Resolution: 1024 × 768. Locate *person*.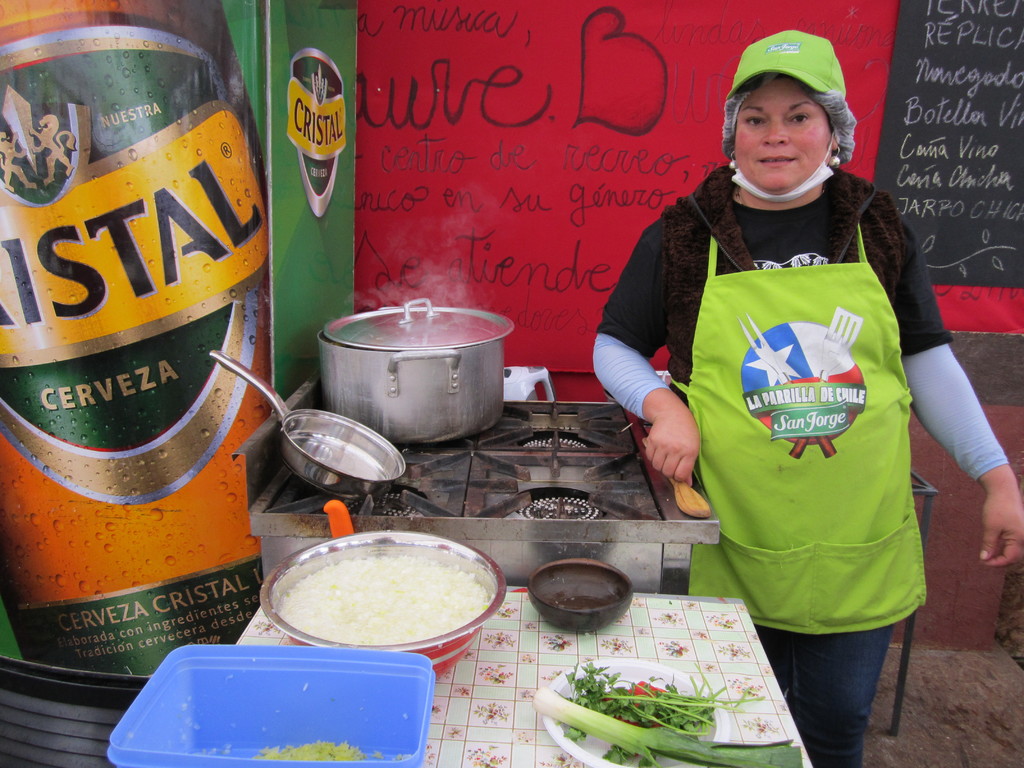
[592,29,1023,767].
